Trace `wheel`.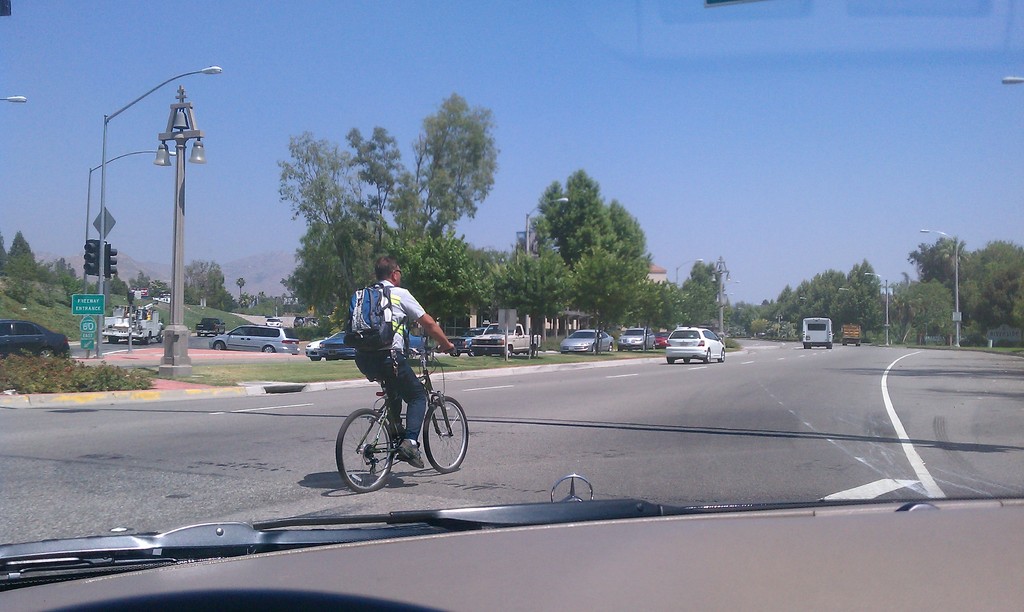
Traced to [424,396,474,476].
